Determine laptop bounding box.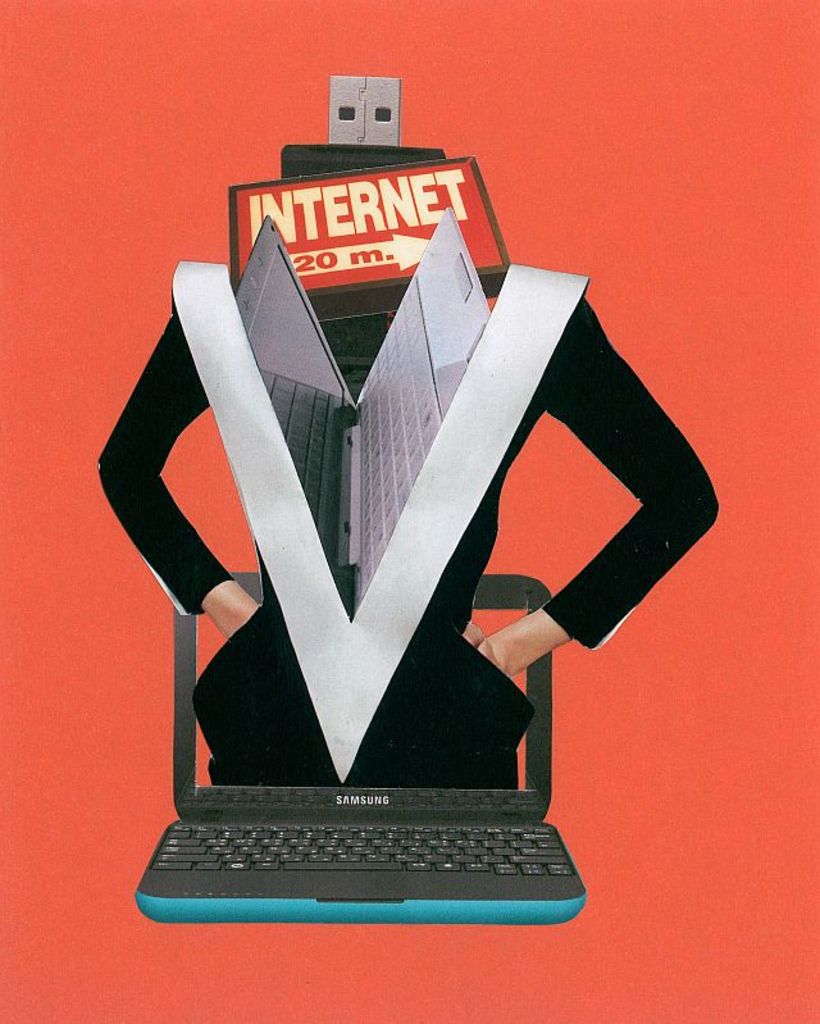
Determined: rect(236, 205, 496, 619).
